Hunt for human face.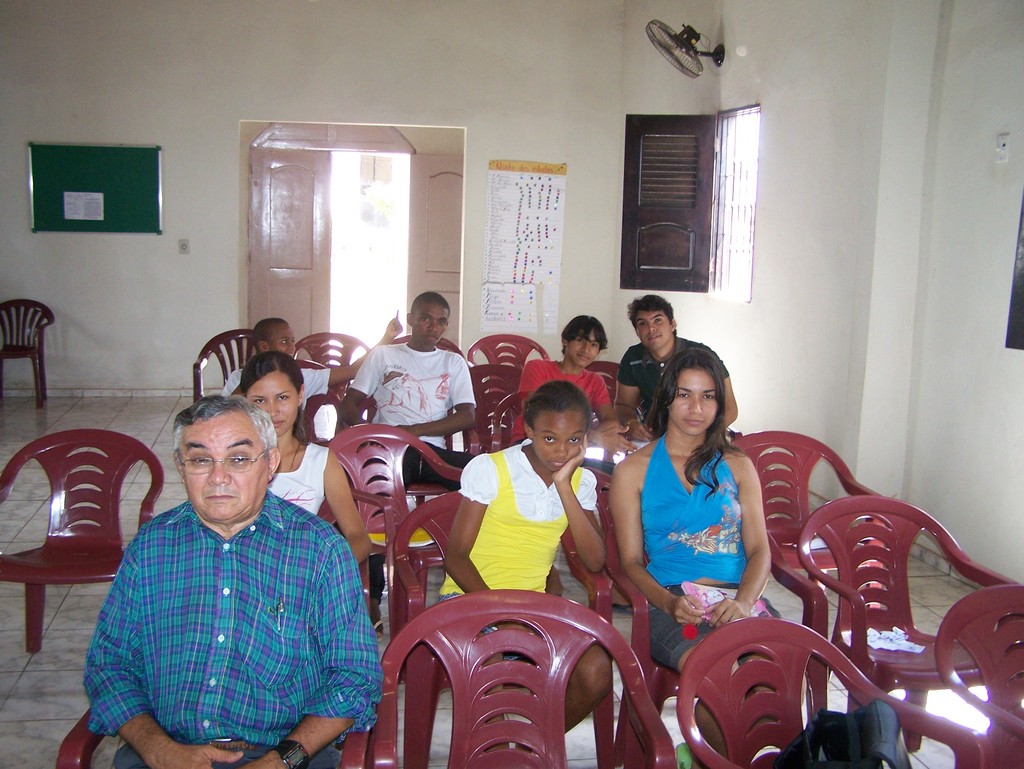
Hunted down at 179,413,262,524.
